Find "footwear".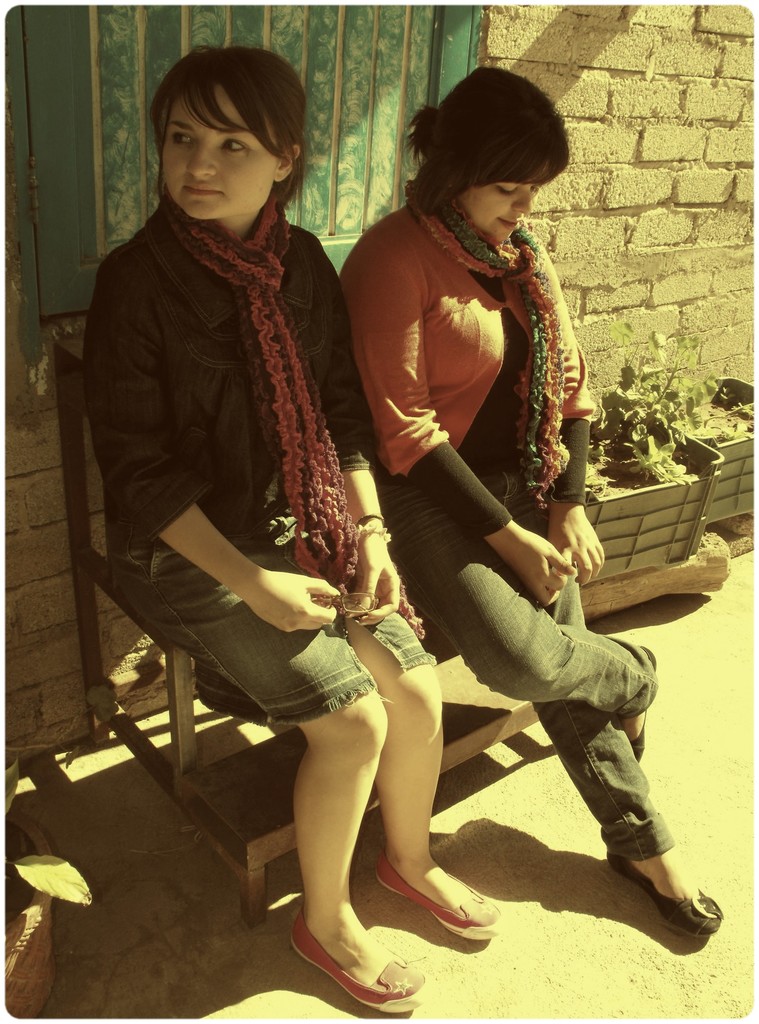
302, 919, 420, 996.
